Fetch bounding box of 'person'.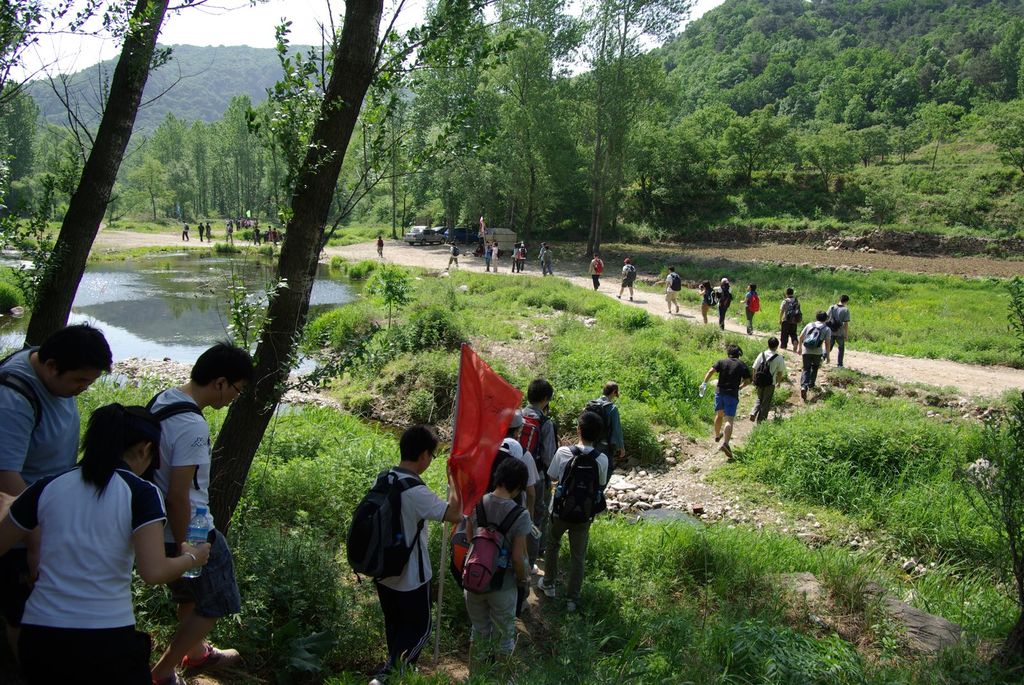
Bbox: 468, 457, 535, 683.
